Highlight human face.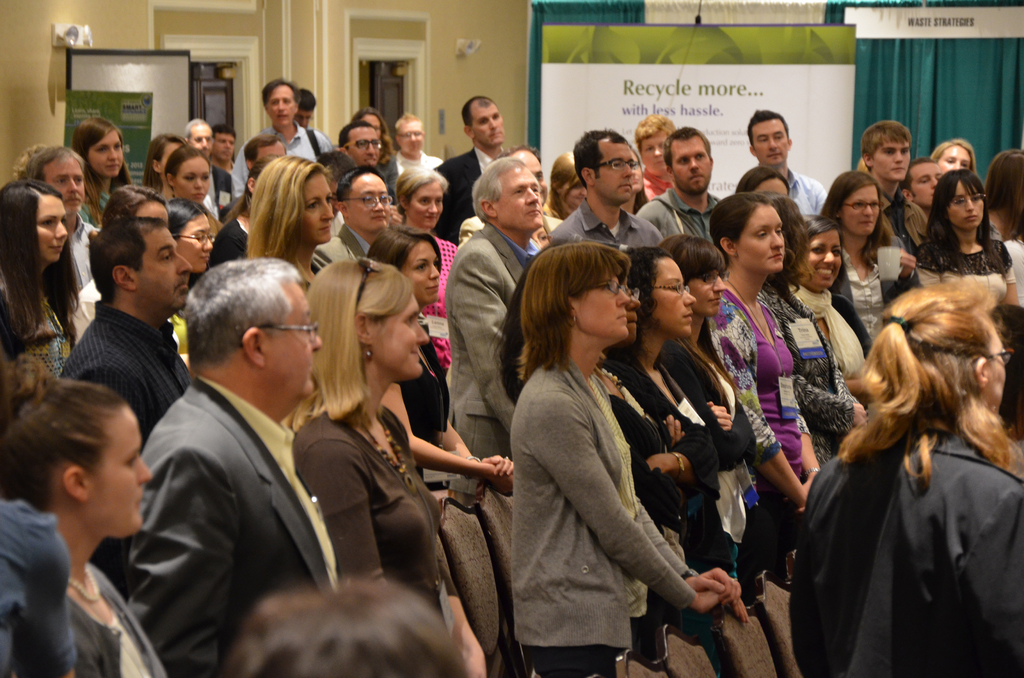
Highlighted region: locate(175, 155, 214, 205).
